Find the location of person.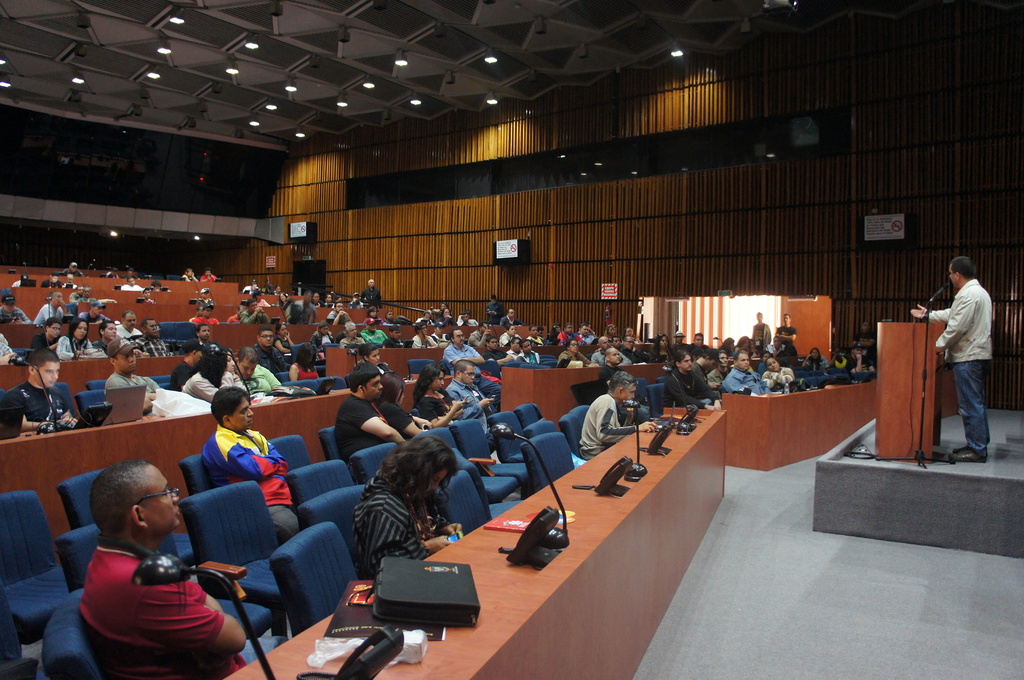
Location: [x1=71, y1=462, x2=248, y2=679].
